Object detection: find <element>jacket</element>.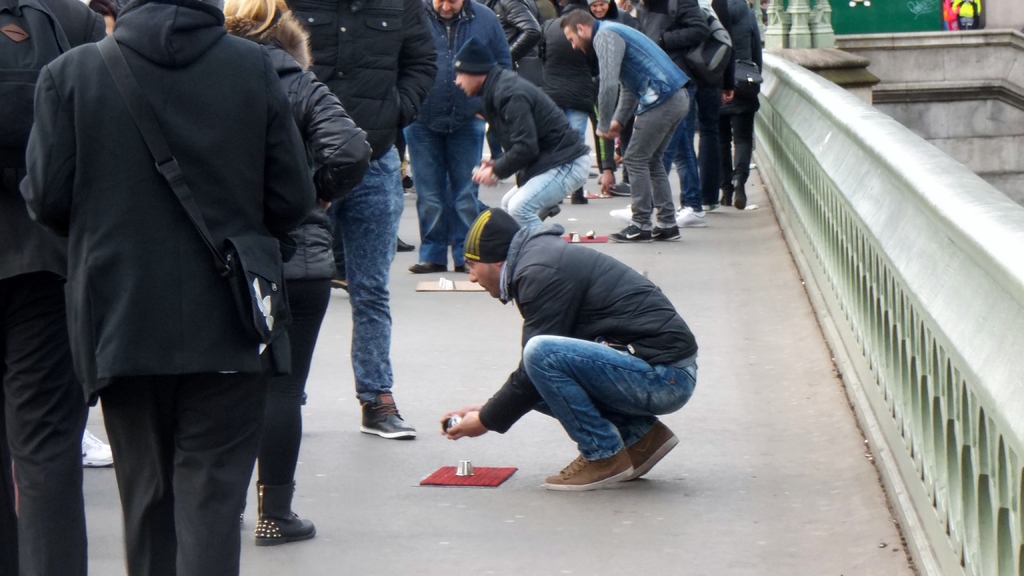
[477,65,595,189].
